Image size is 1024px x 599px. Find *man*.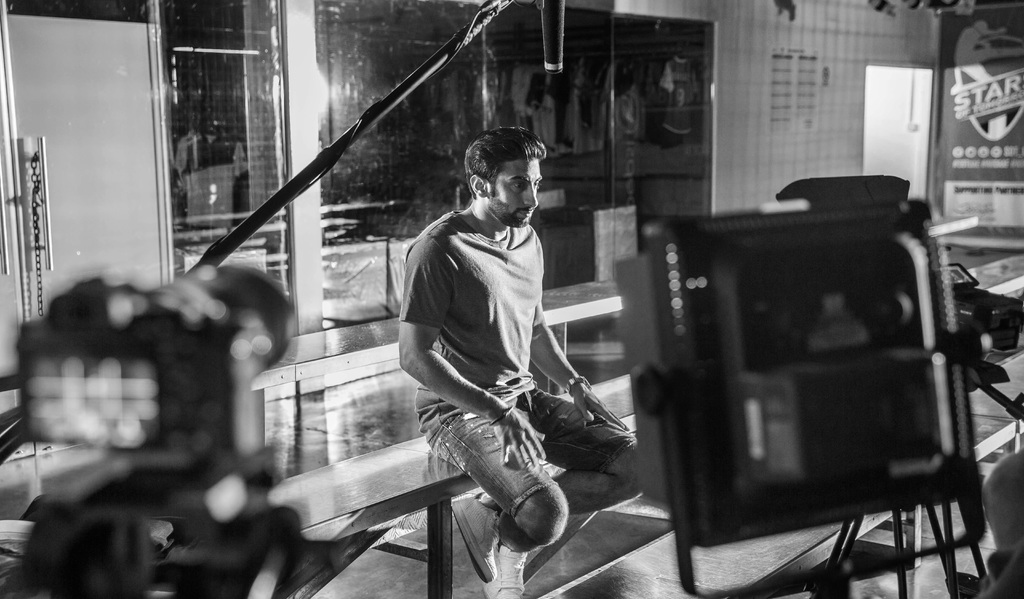
387, 115, 616, 590.
